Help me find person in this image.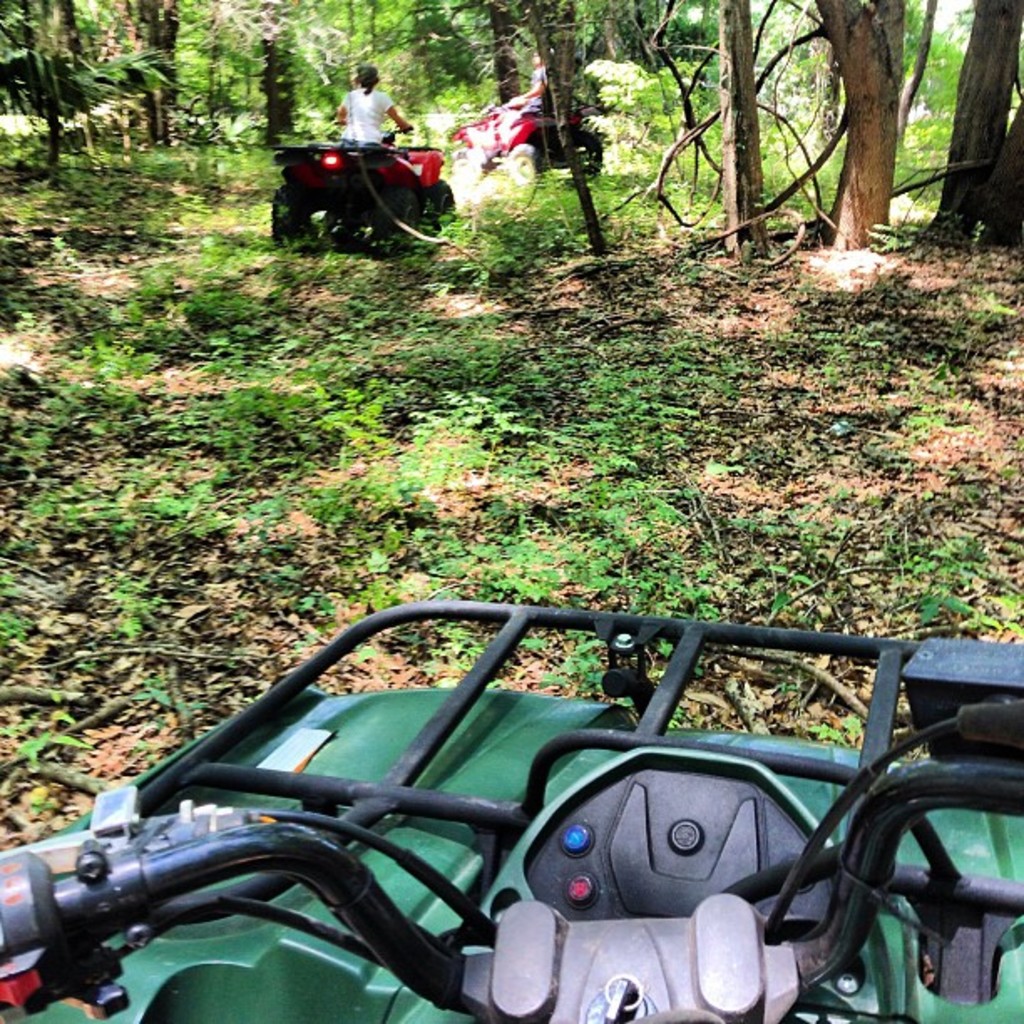
Found it: pyautogui.locateOnScreen(509, 50, 545, 112).
